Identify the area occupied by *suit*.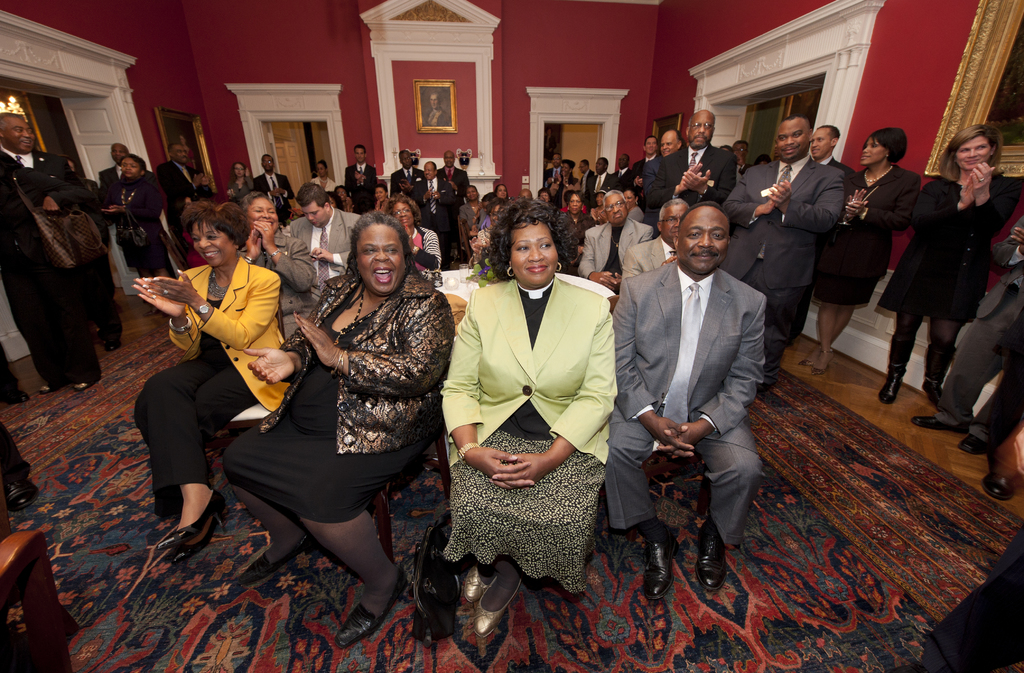
Area: bbox(815, 156, 855, 181).
